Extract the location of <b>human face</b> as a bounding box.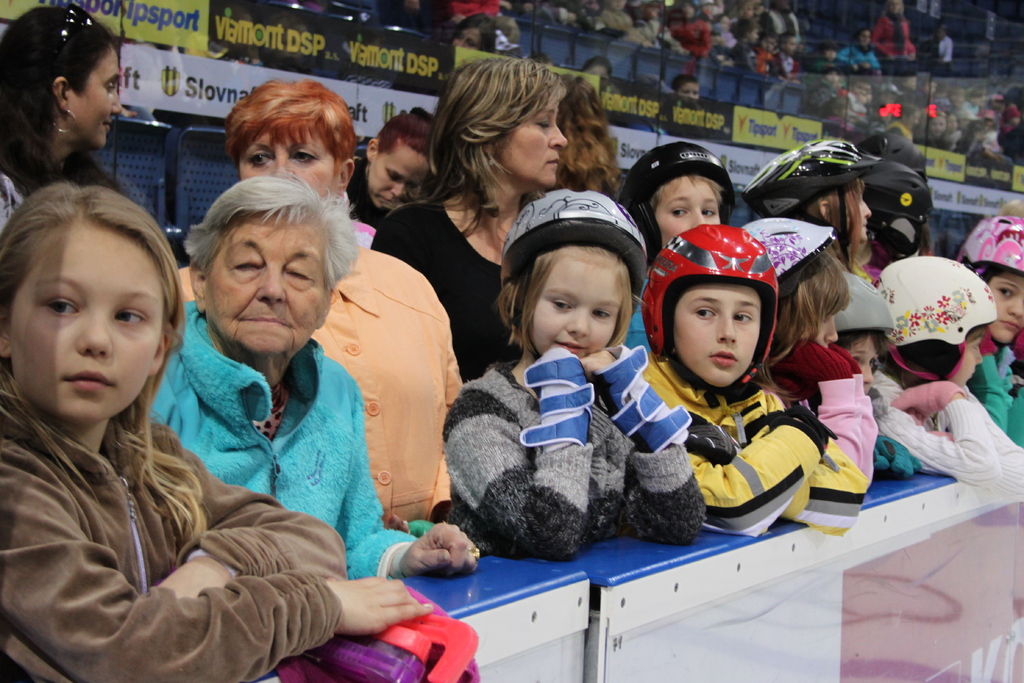
Rect(682, 83, 695, 98).
